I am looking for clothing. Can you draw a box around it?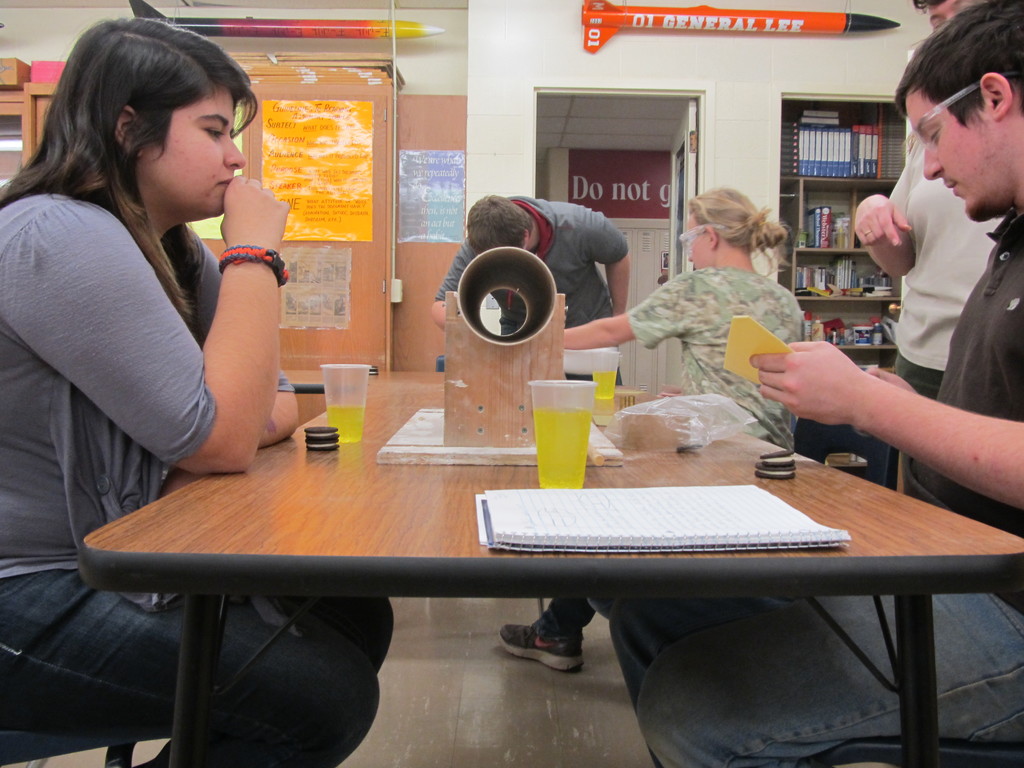
Sure, the bounding box is [x1=0, y1=193, x2=396, y2=767].
